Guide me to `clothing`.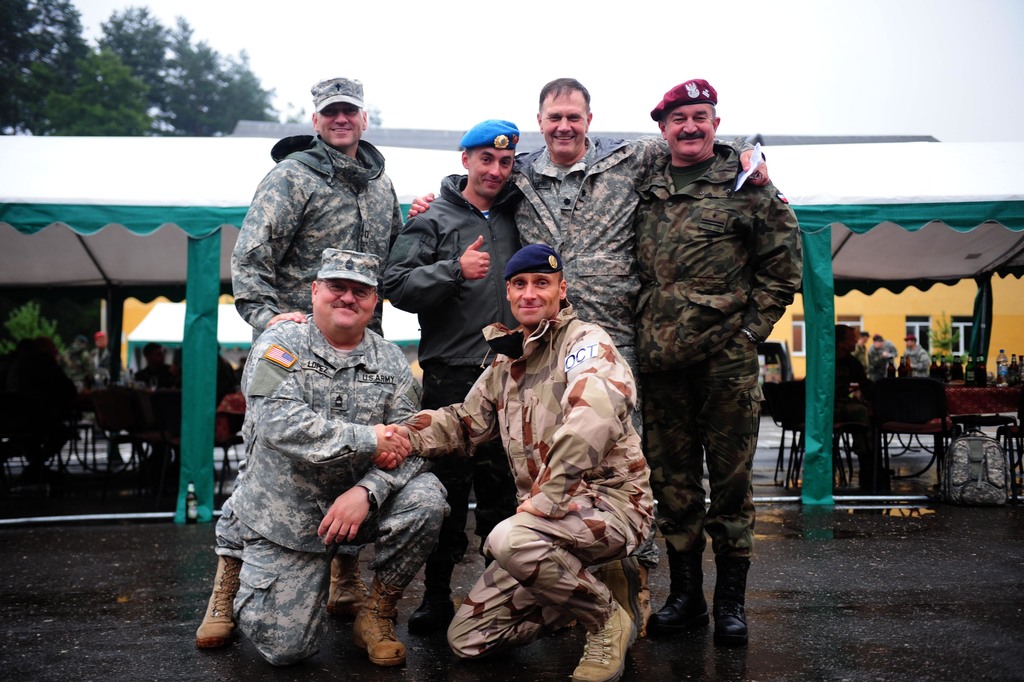
Guidance: crop(380, 172, 521, 591).
